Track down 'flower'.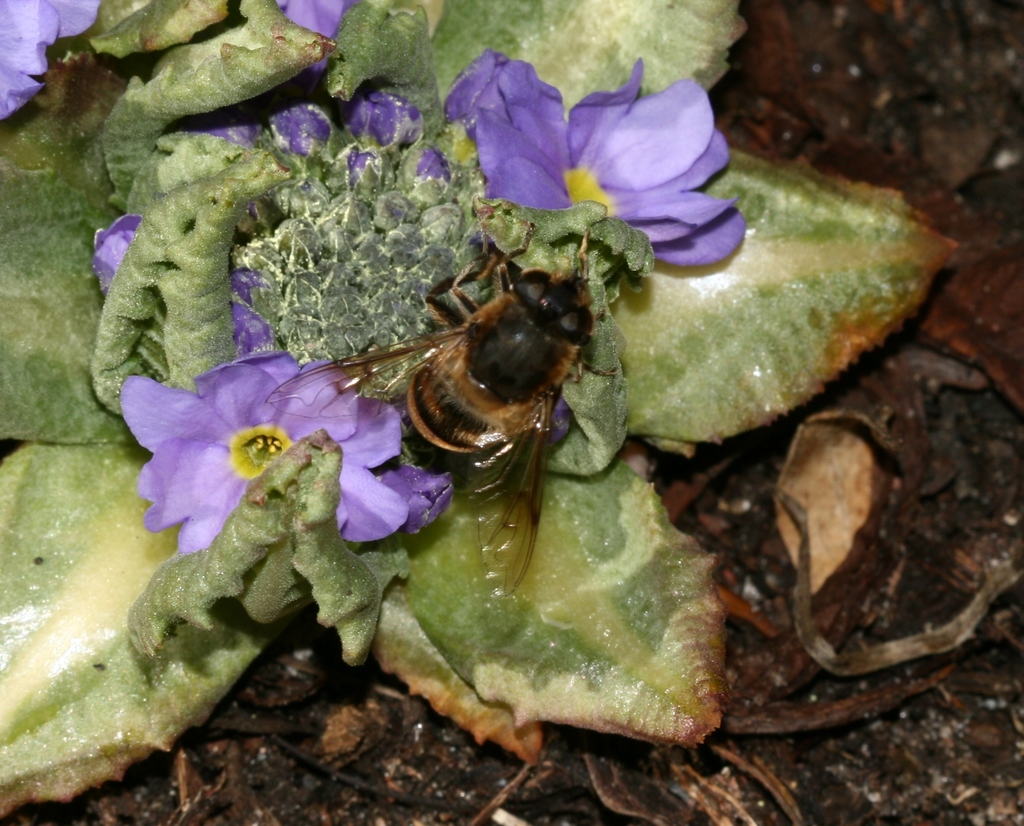
Tracked to region(92, 213, 151, 298).
